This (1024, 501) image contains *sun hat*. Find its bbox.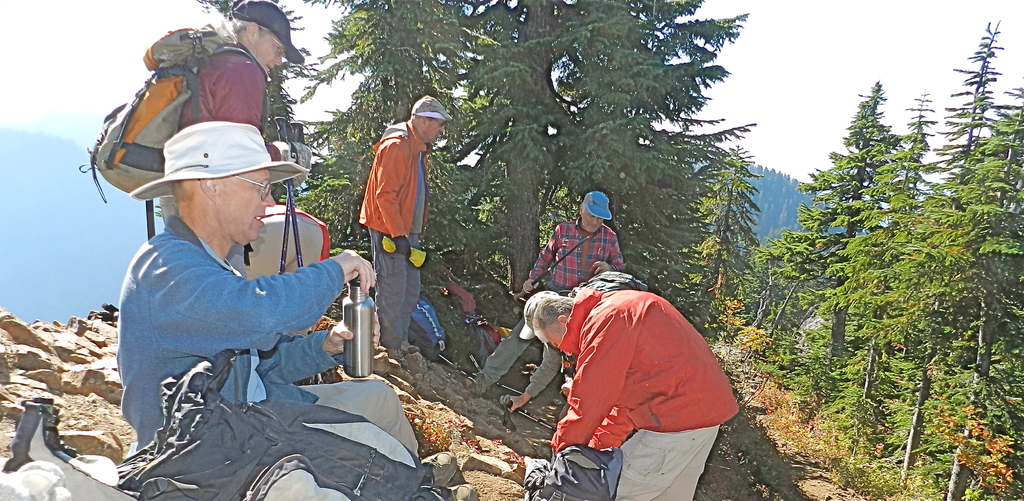
box(126, 119, 308, 201).
